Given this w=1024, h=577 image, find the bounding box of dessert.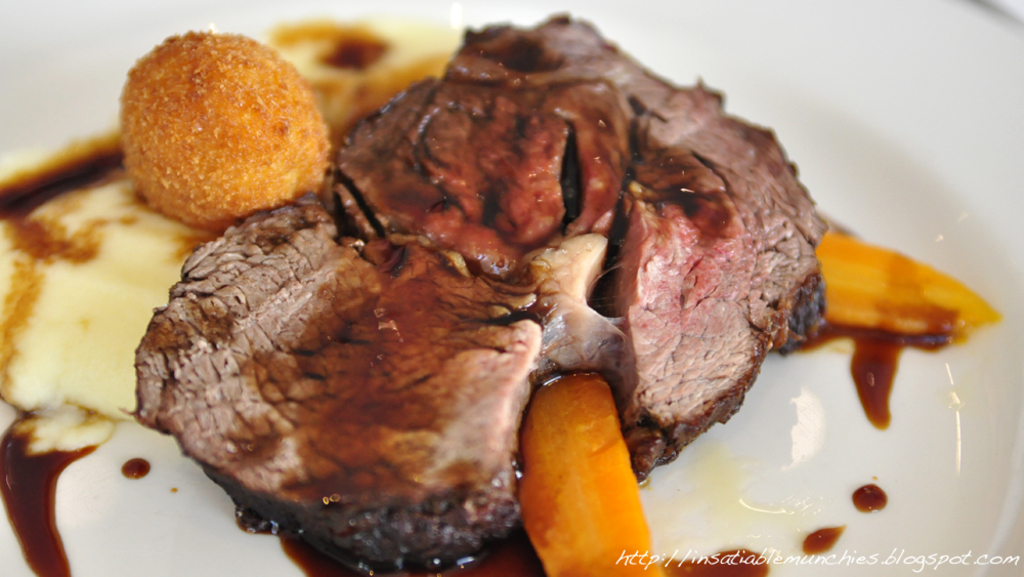
detection(115, 35, 315, 235).
